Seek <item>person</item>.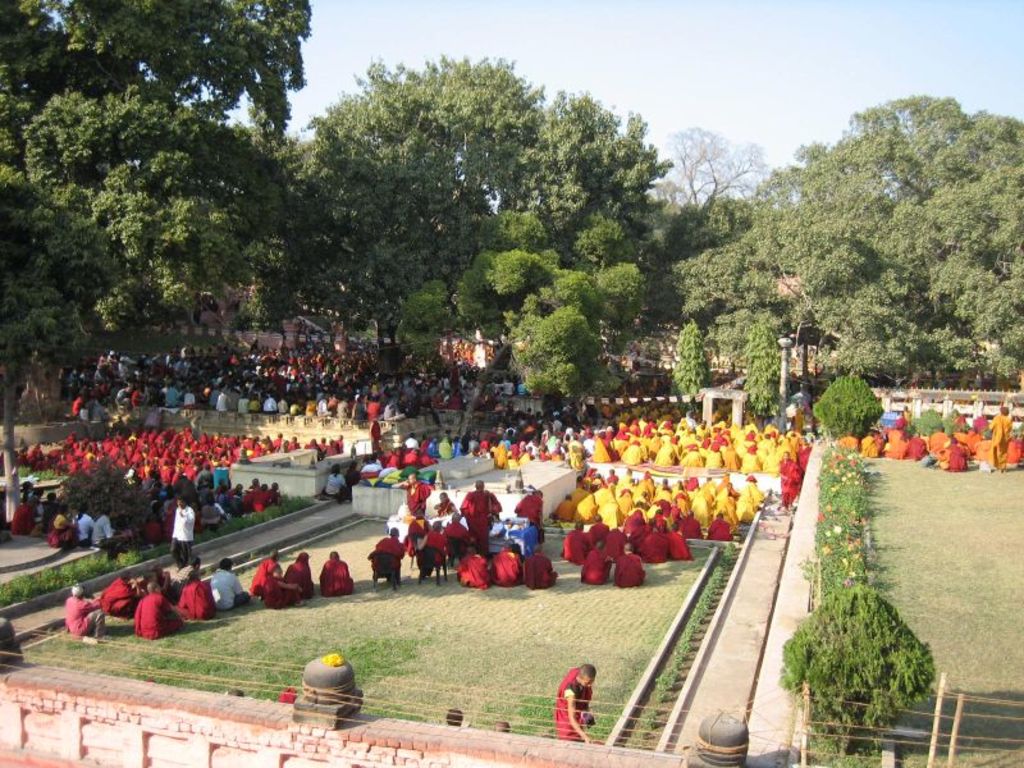
131 576 192 639.
